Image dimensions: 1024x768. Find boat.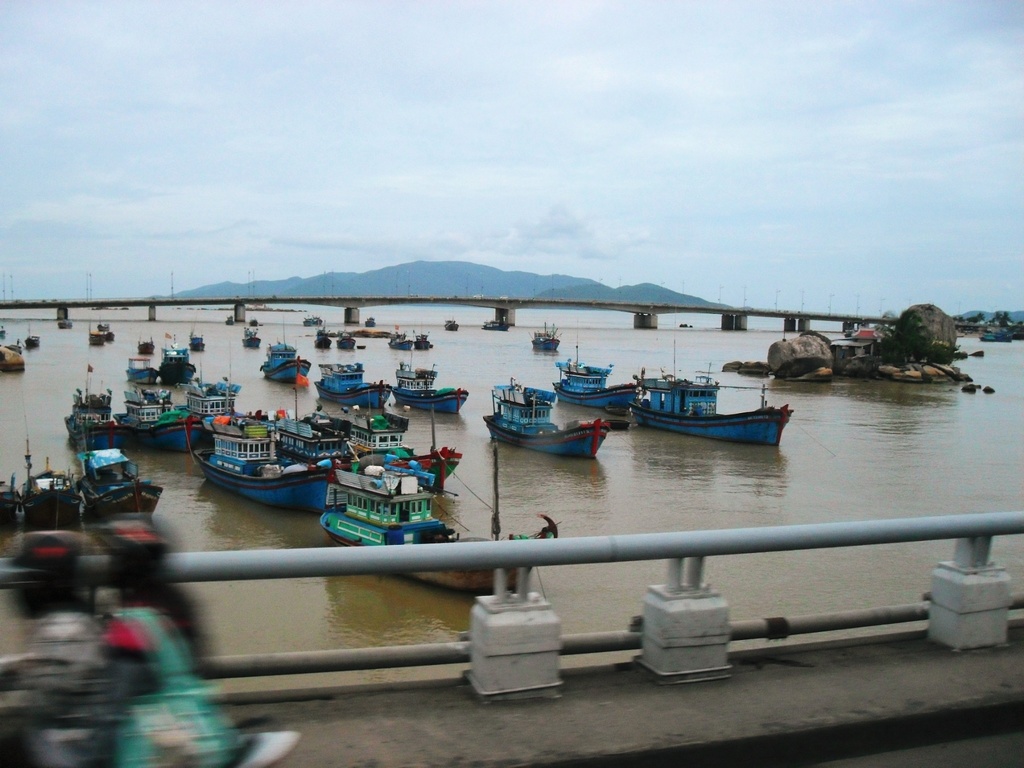
pyautogui.locateOnScreen(95, 318, 116, 340).
